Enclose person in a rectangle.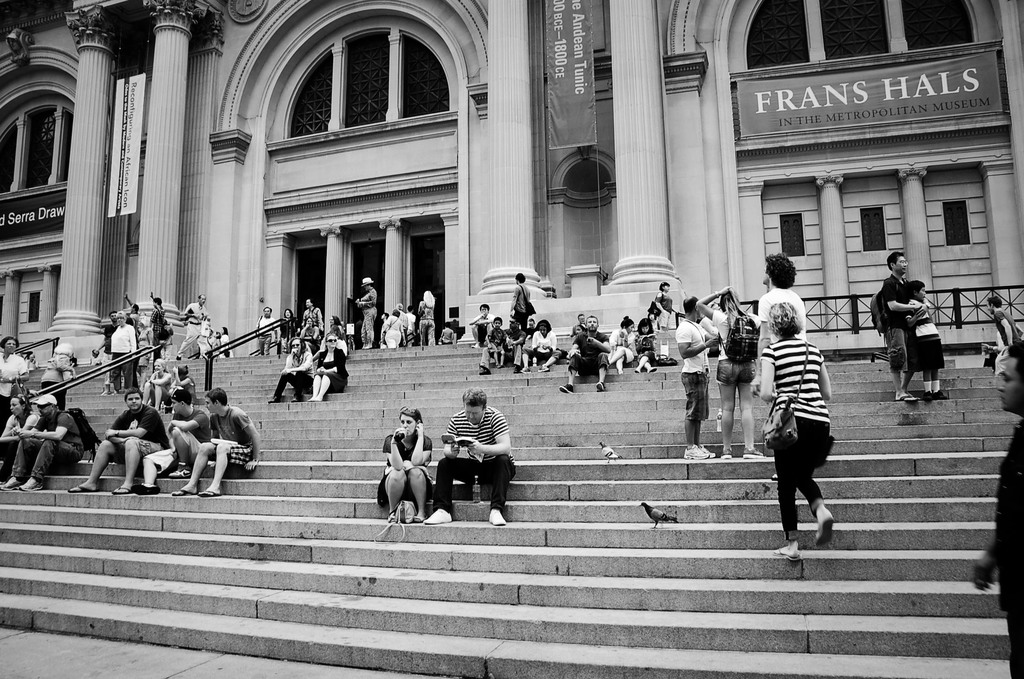
x1=182, y1=292, x2=209, y2=357.
